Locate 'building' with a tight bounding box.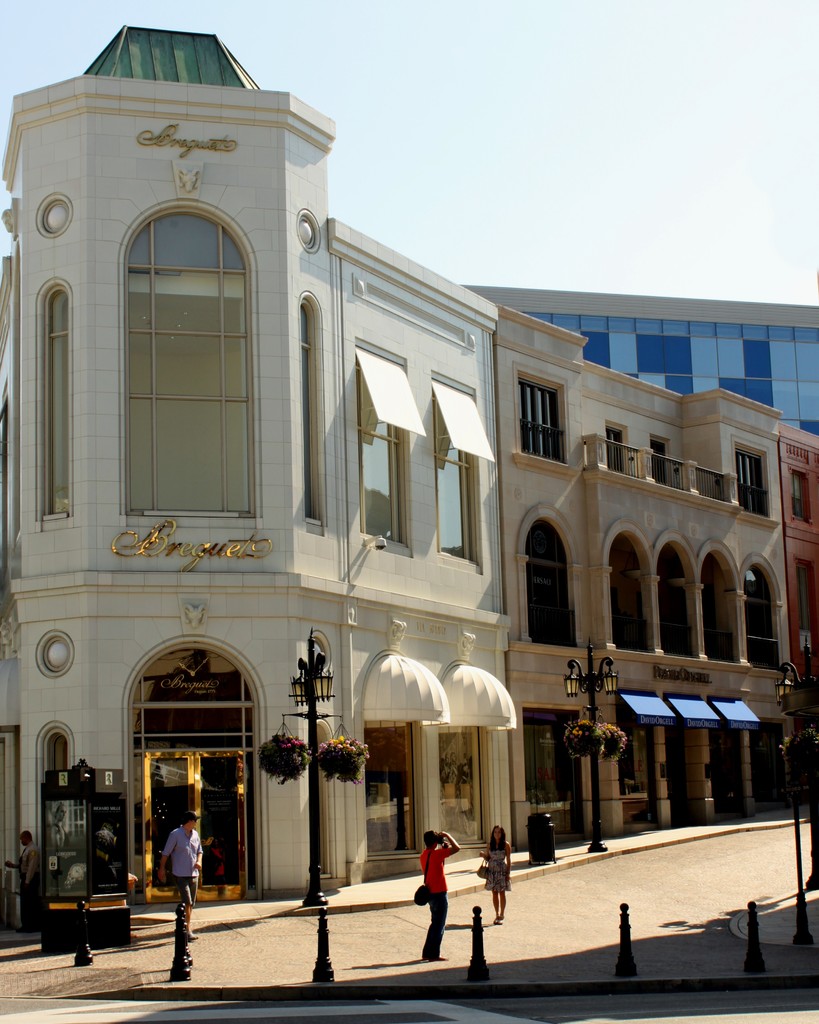
left=784, top=419, right=818, bottom=817.
